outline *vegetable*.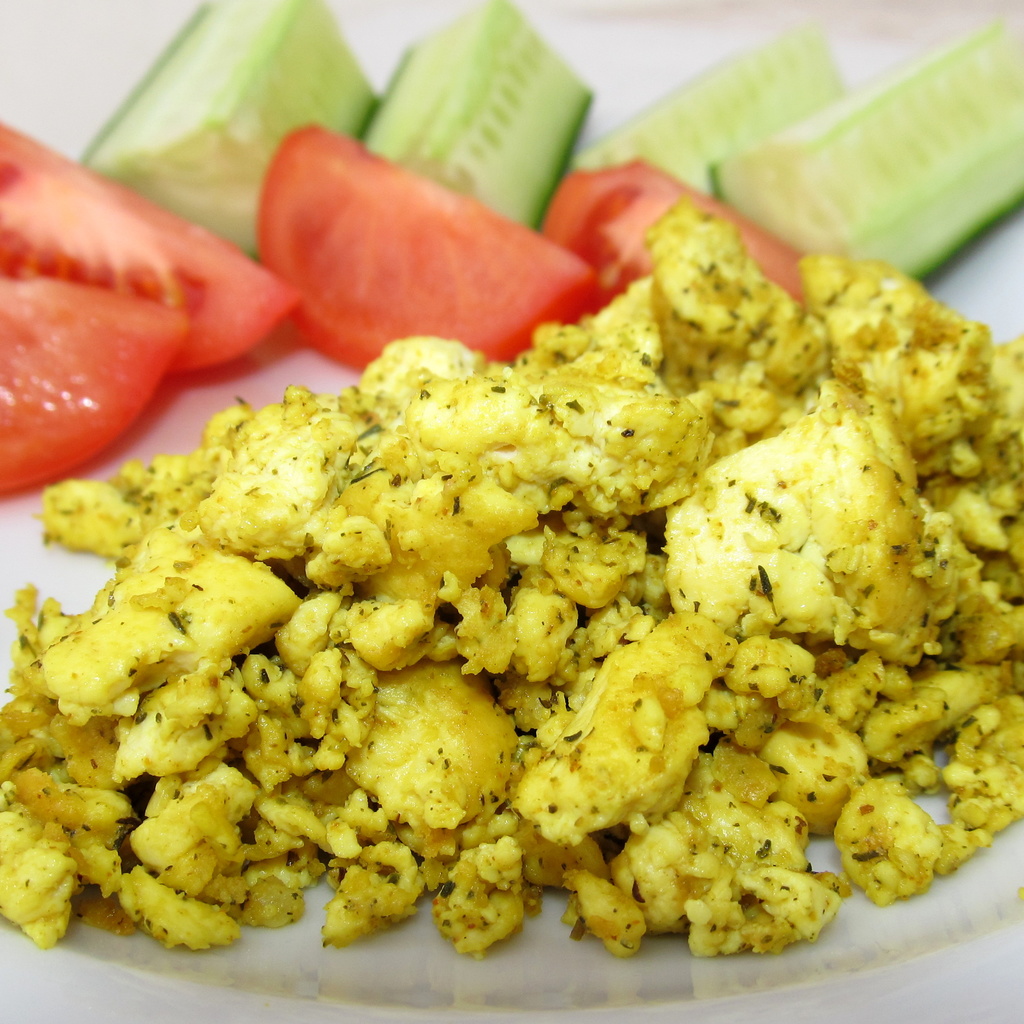
Outline: <bbox>82, 0, 383, 257</bbox>.
